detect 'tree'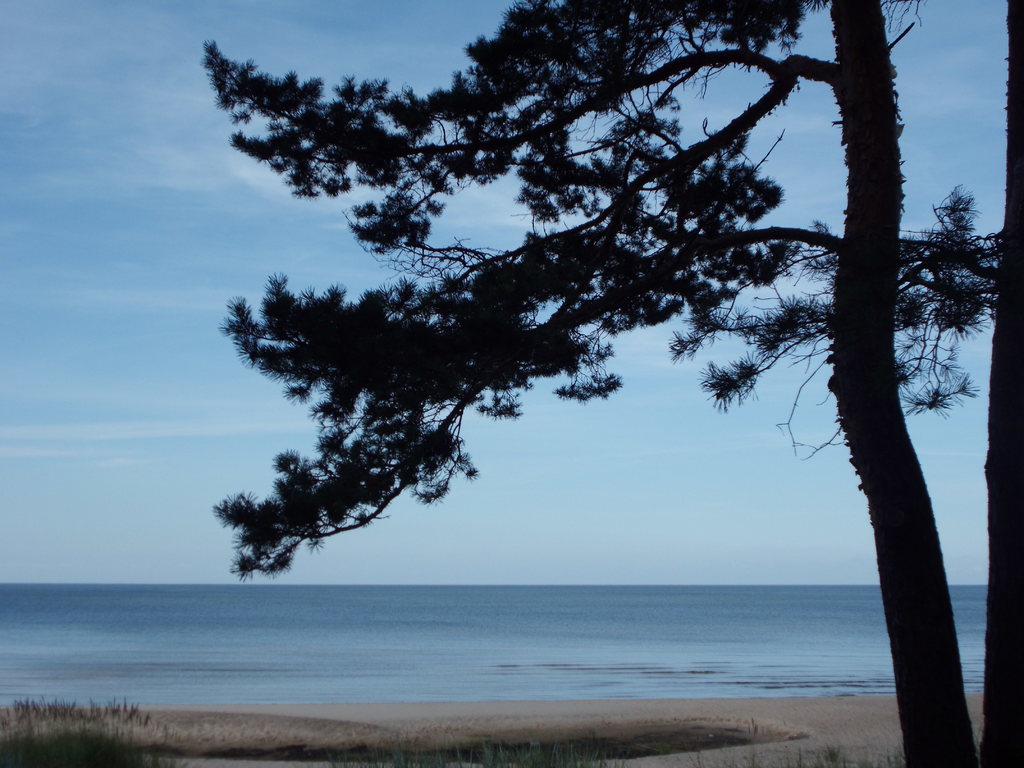
{"left": 189, "top": 15, "right": 989, "bottom": 684}
